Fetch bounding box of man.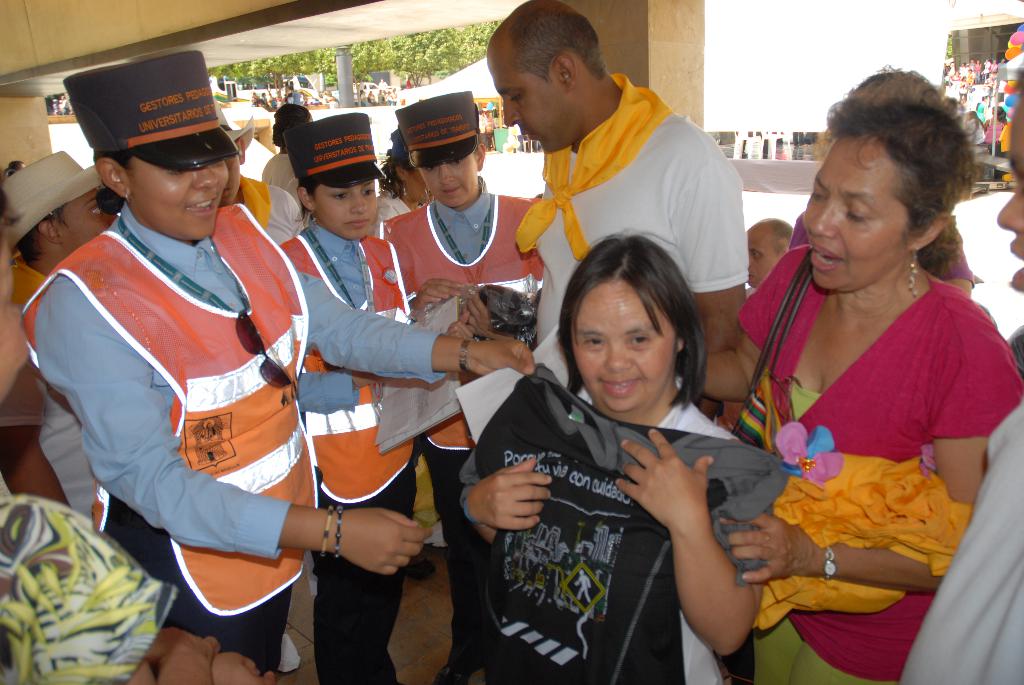
Bbox: <bbox>456, 47, 763, 299</bbox>.
